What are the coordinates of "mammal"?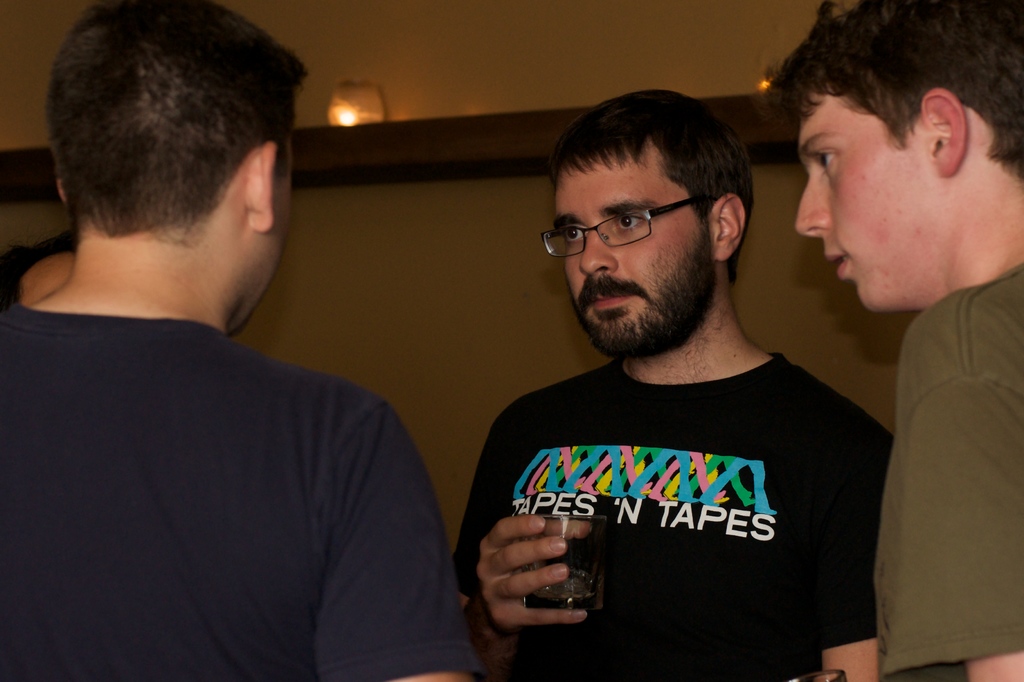
[757,0,1023,681].
